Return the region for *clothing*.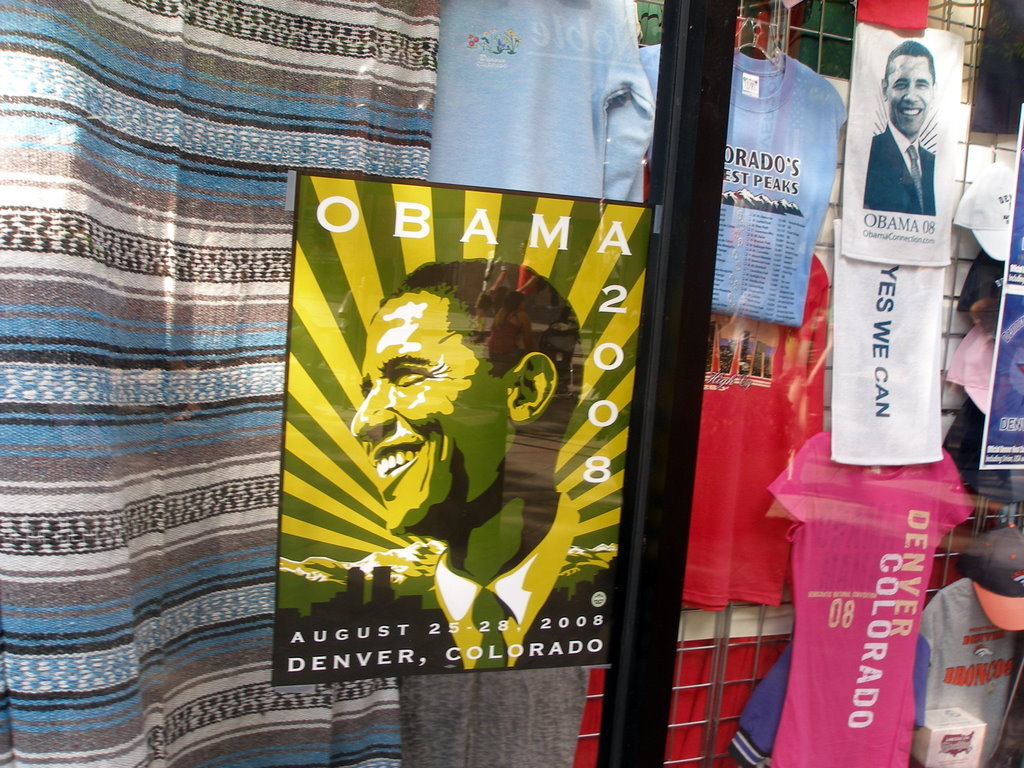
bbox(859, 122, 938, 216).
